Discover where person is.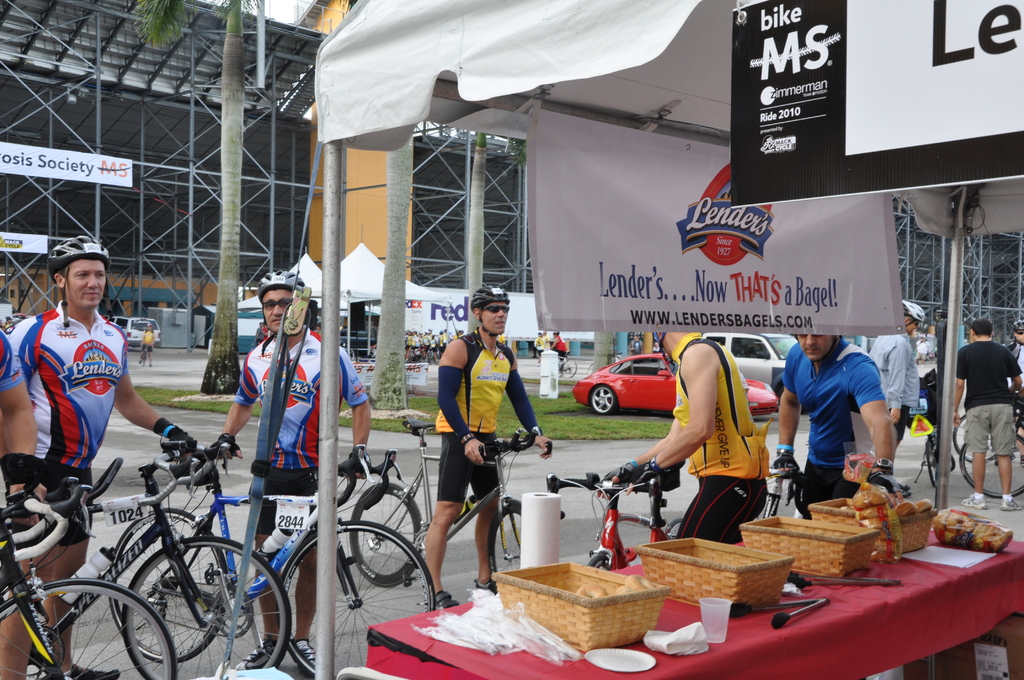
Discovered at 609 319 772 545.
